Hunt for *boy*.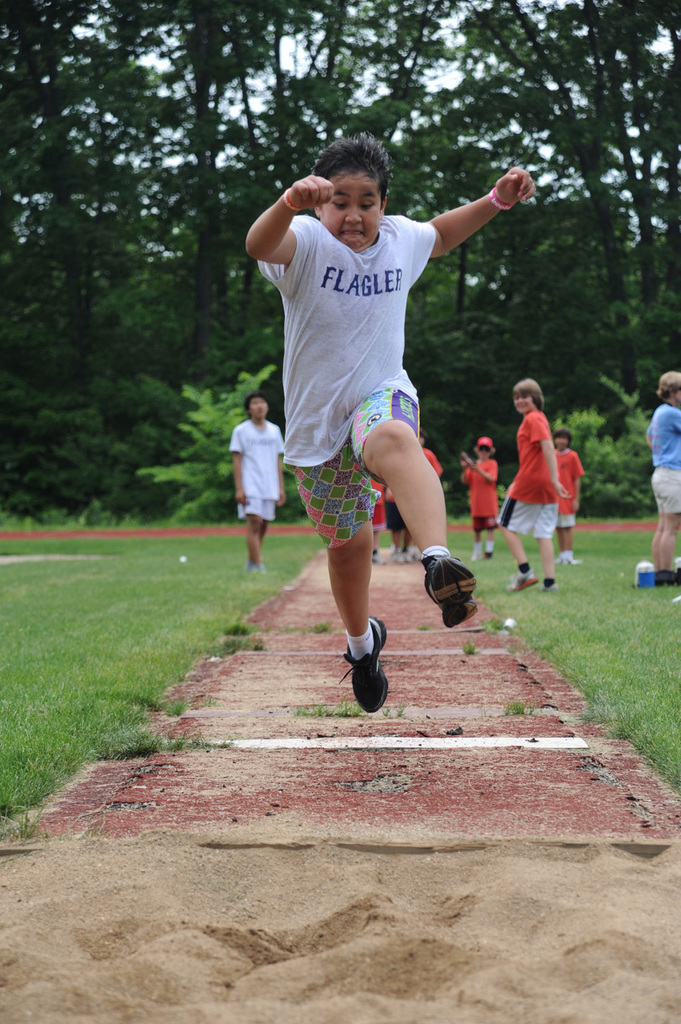
Hunted down at [x1=245, y1=129, x2=537, y2=713].
